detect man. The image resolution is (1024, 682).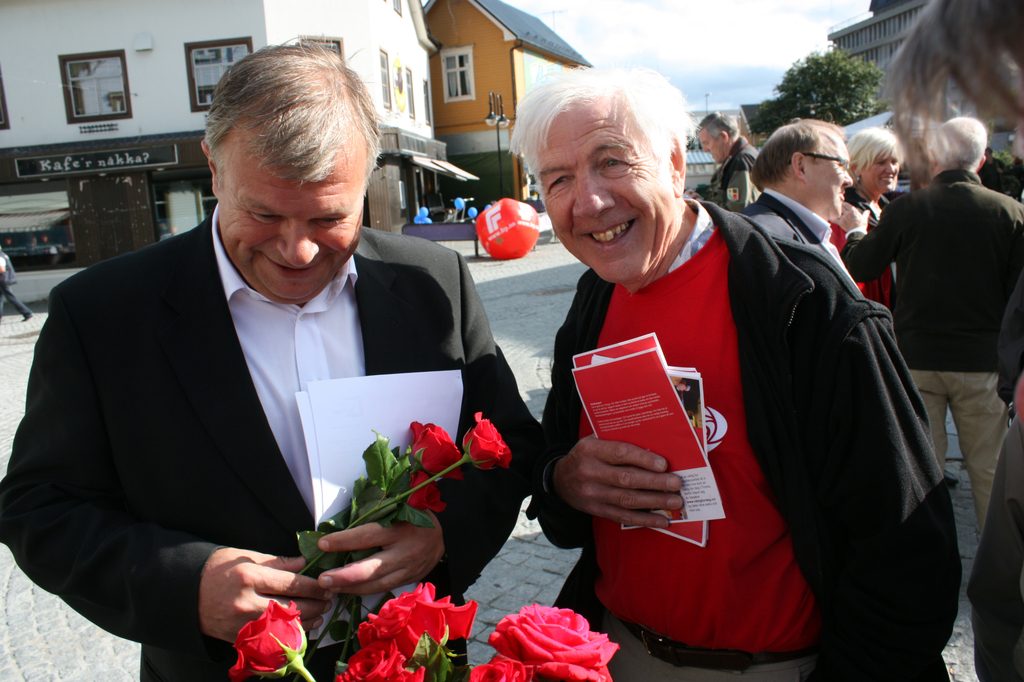
[left=686, top=108, right=767, bottom=215].
